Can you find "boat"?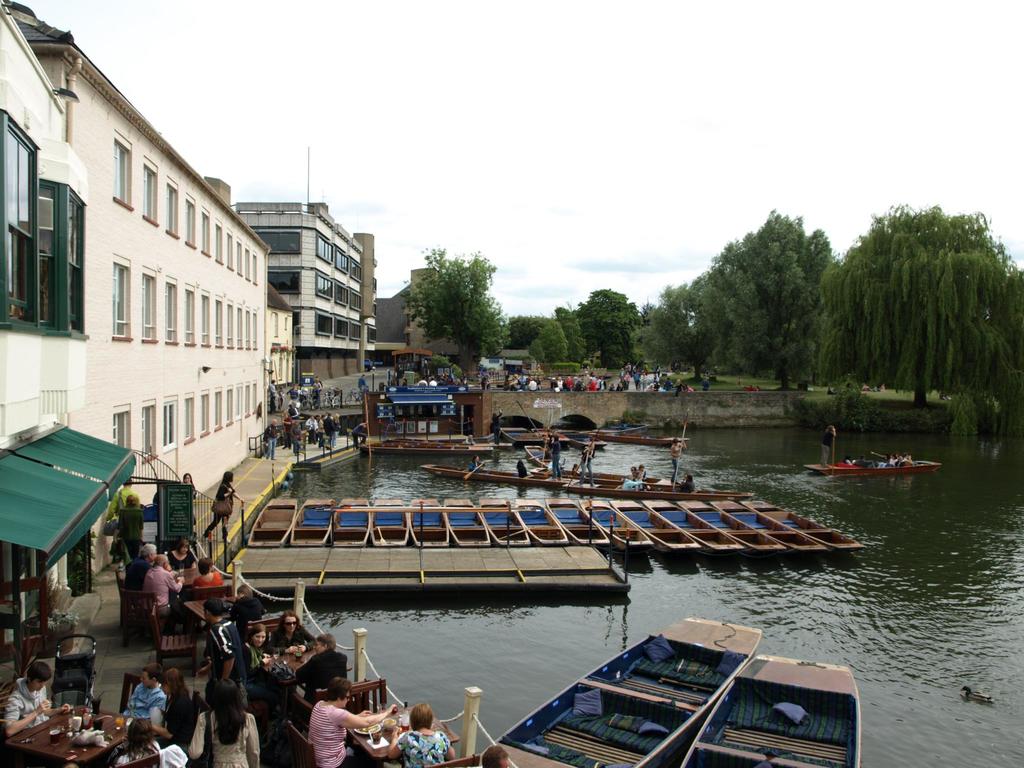
Yes, bounding box: 680:495:783:555.
